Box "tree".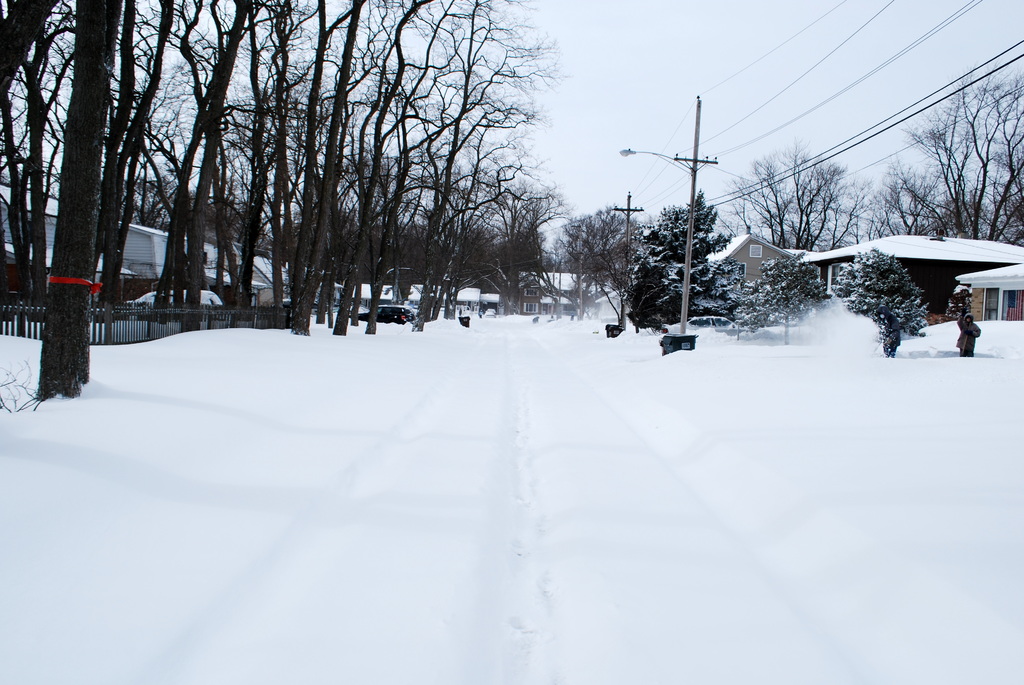
region(154, 0, 273, 311).
